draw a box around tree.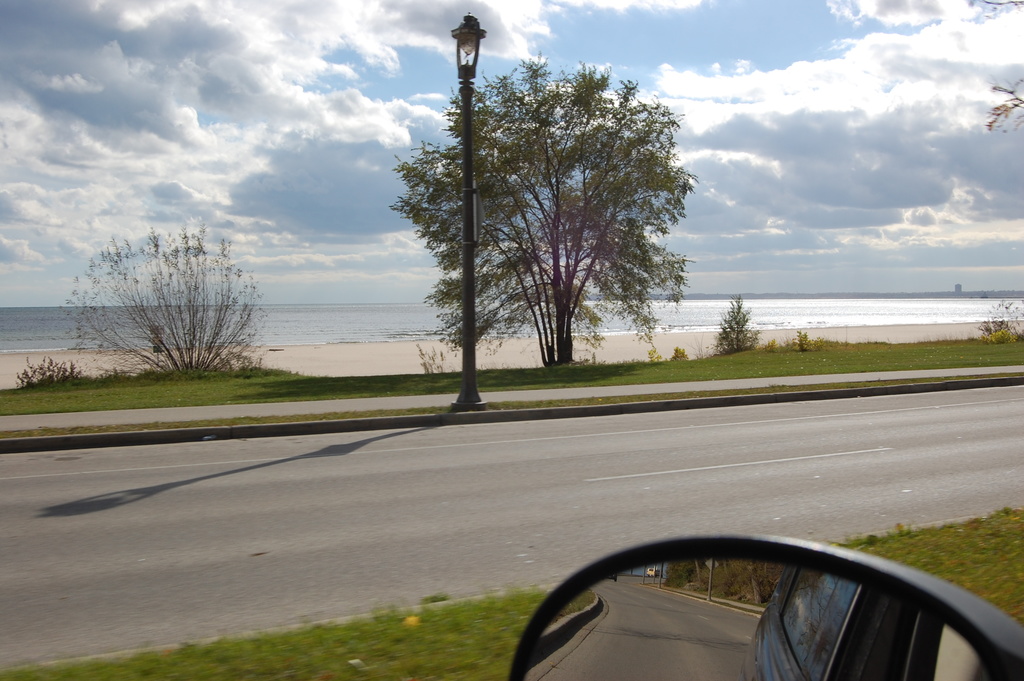
select_region(424, 43, 698, 403).
